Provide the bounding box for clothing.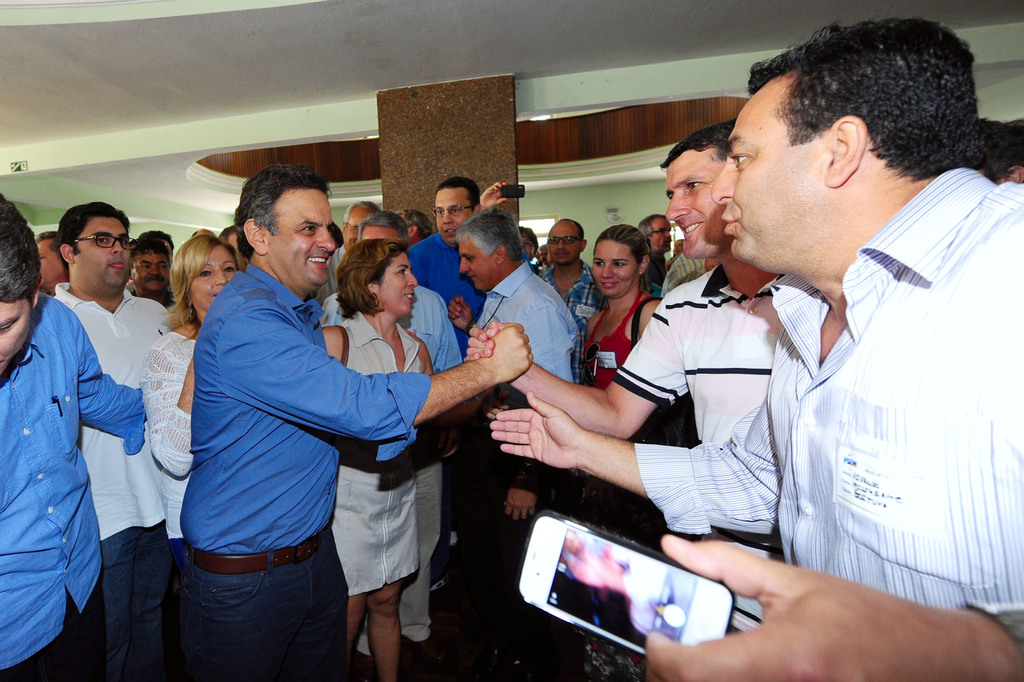
(x1=455, y1=259, x2=578, y2=681).
